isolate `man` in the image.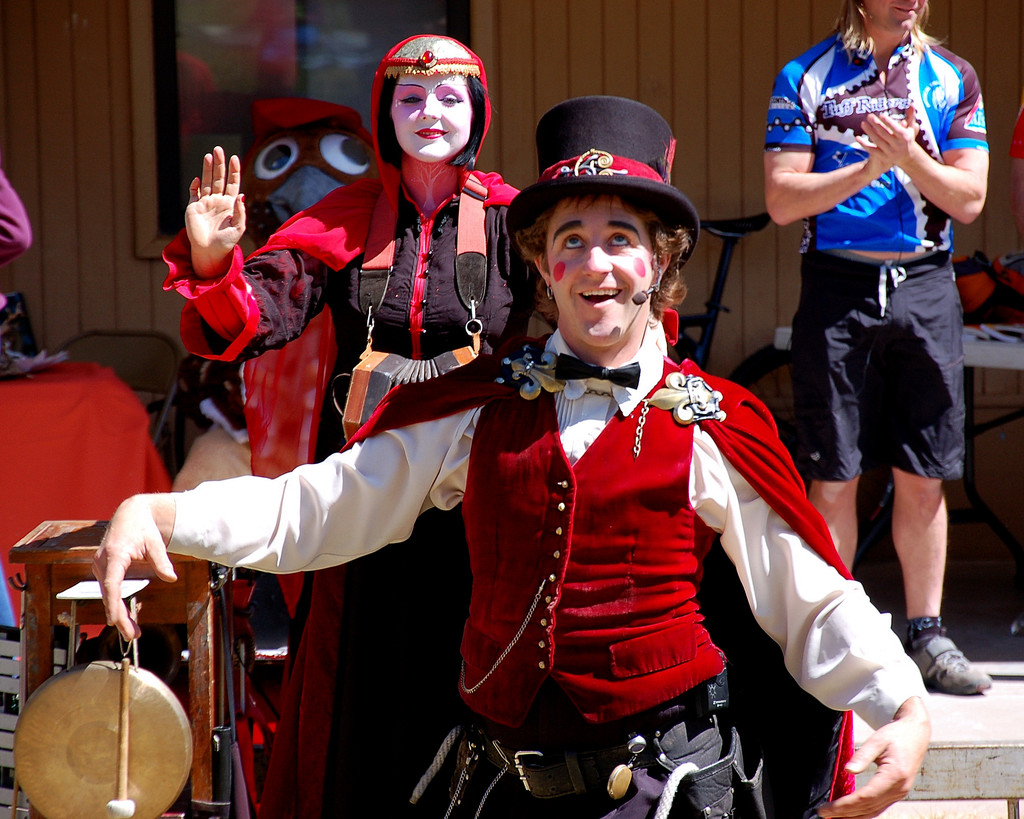
Isolated region: [90, 189, 935, 818].
